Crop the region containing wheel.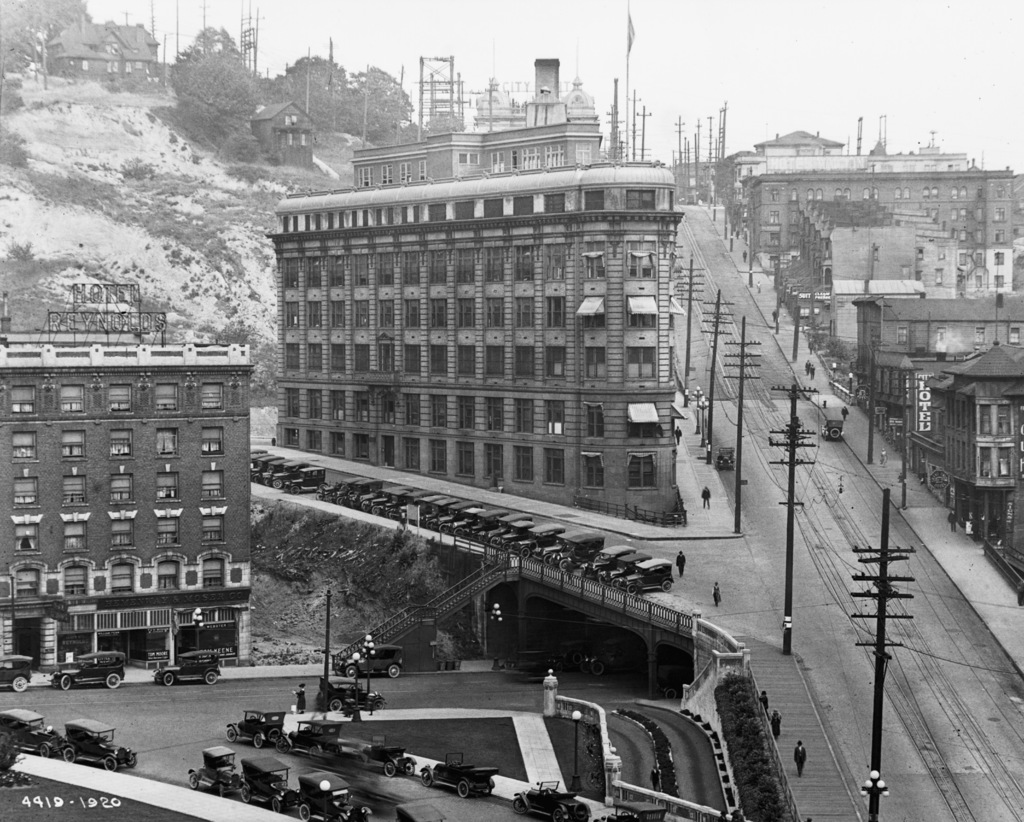
Crop region: x1=513 y1=795 x2=522 y2=810.
